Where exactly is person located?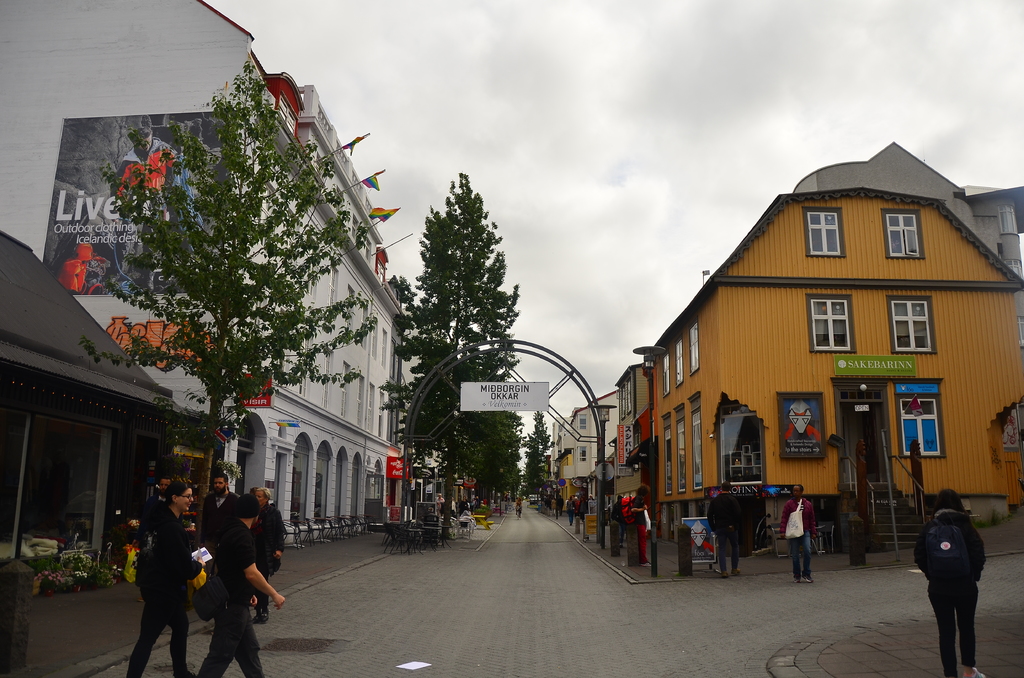
Its bounding box is bbox=(703, 481, 752, 587).
